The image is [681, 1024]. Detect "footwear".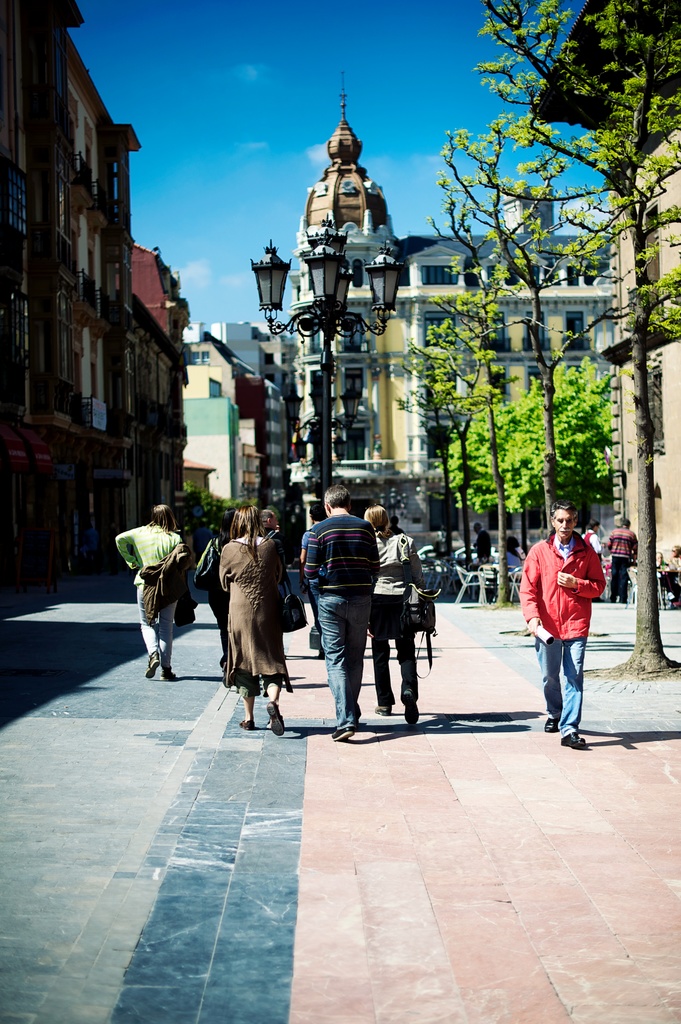
Detection: bbox=(240, 717, 255, 733).
